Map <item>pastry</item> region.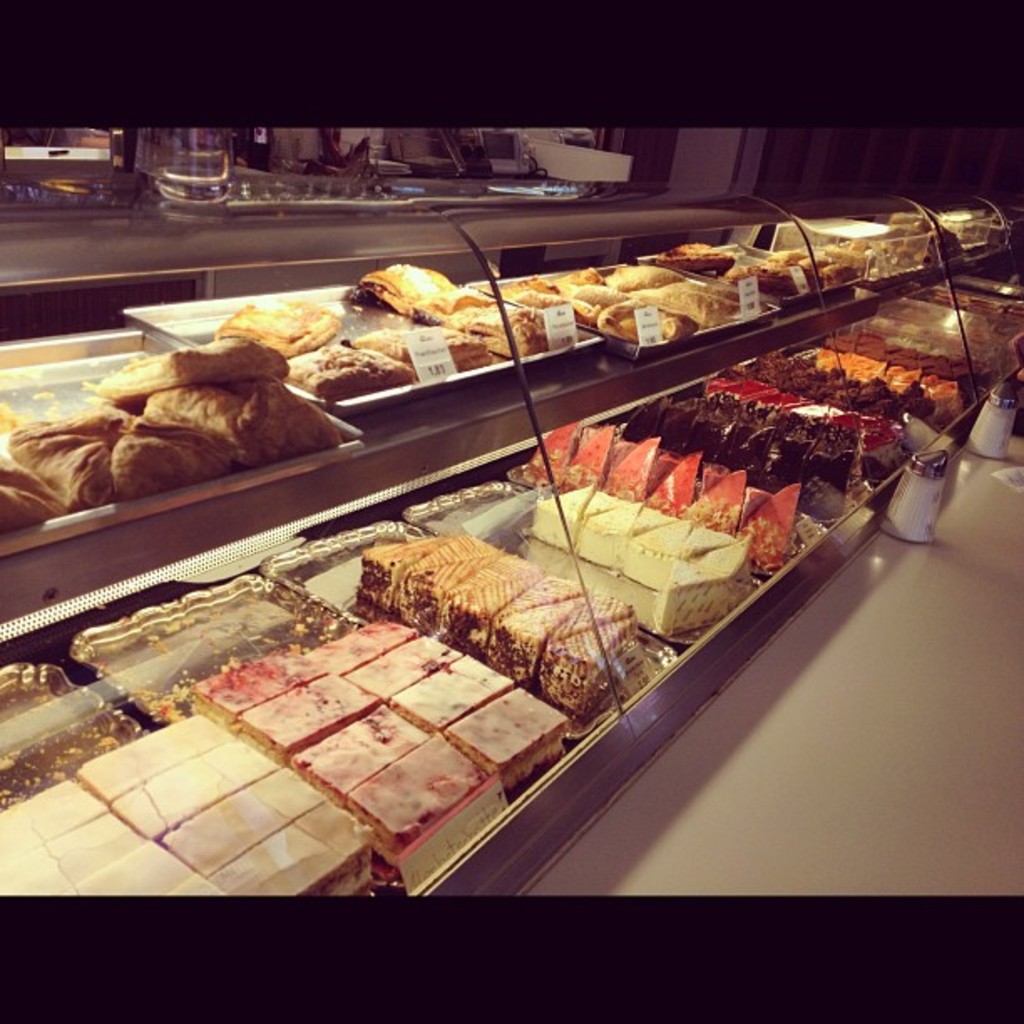
Mapped to (450,298,556,366).
